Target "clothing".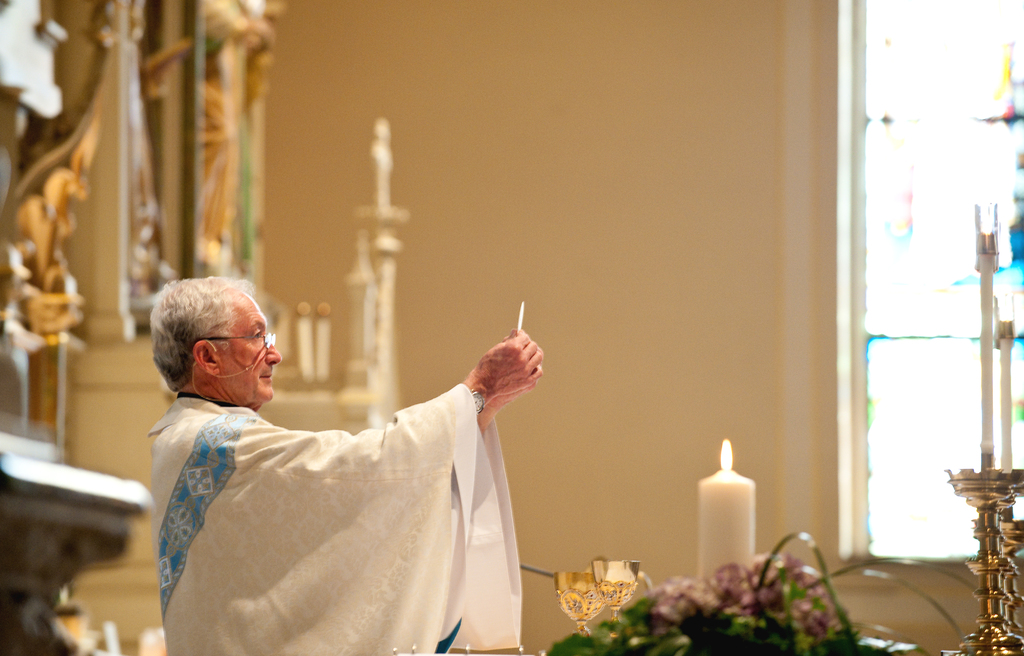
Target region: {"x1": 132, "y1": 347, "x2": 561, "y2": 650}.
